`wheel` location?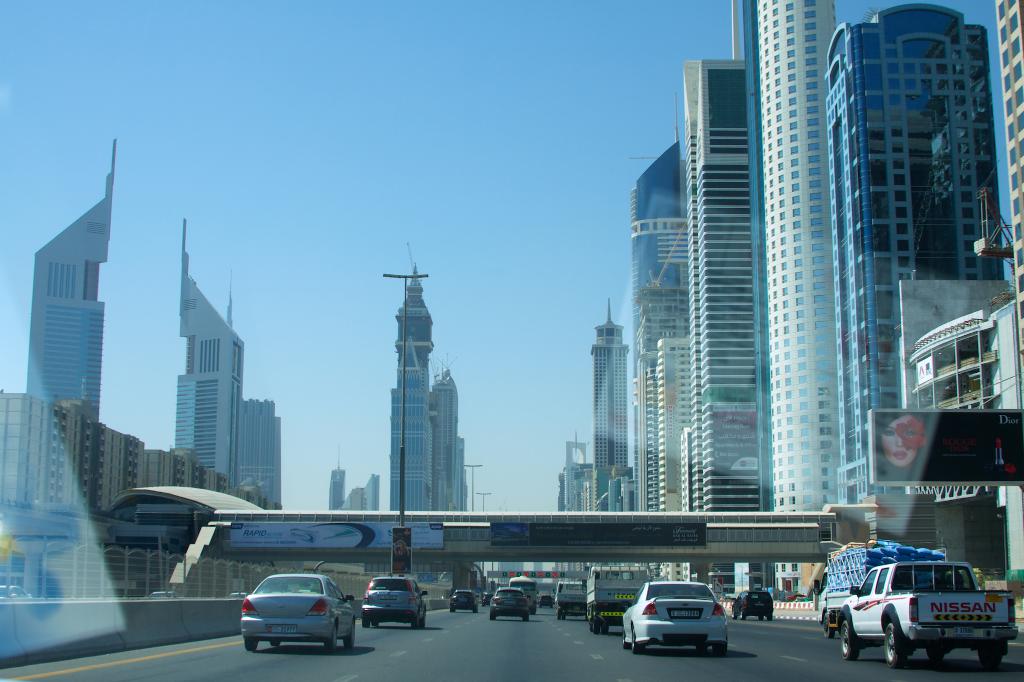
region(632, 627, 646, 652)
